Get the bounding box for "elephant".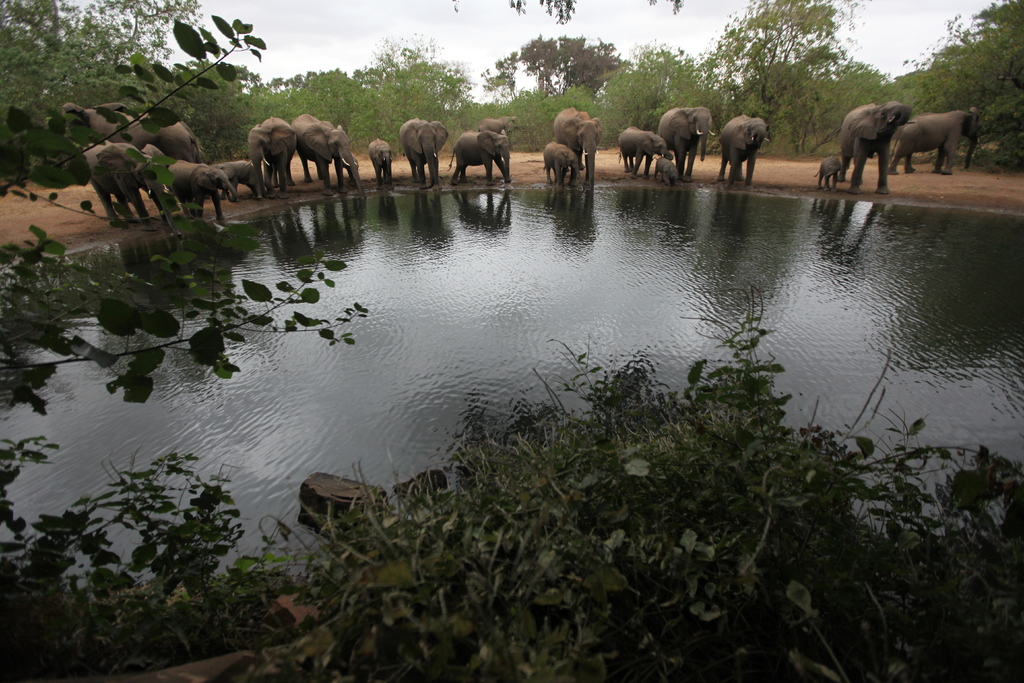
531 135 582 190.
